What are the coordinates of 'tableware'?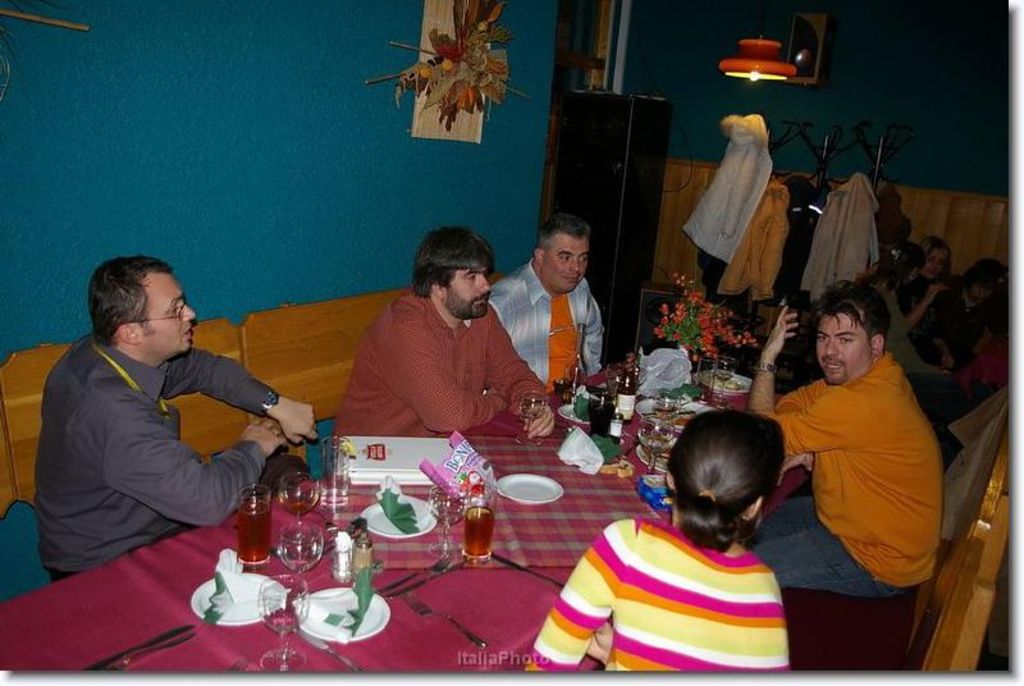
region(649, 388, 684, 422).
